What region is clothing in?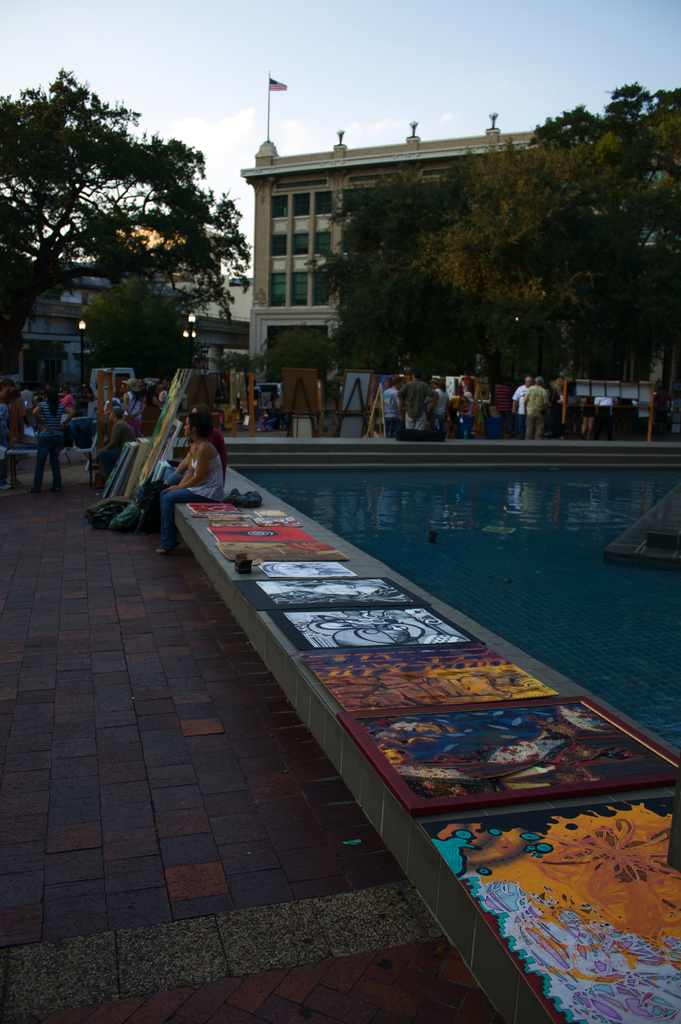
(left=526, top=384, right=543, bottom=435).
